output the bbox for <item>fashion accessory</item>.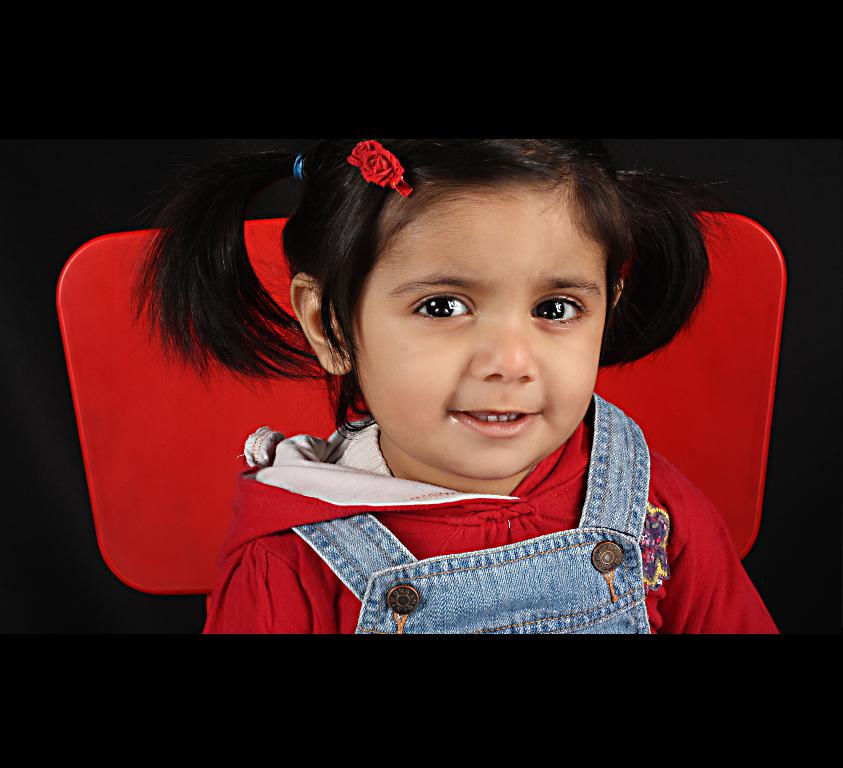
Rect(290, 150, 306, 184).
